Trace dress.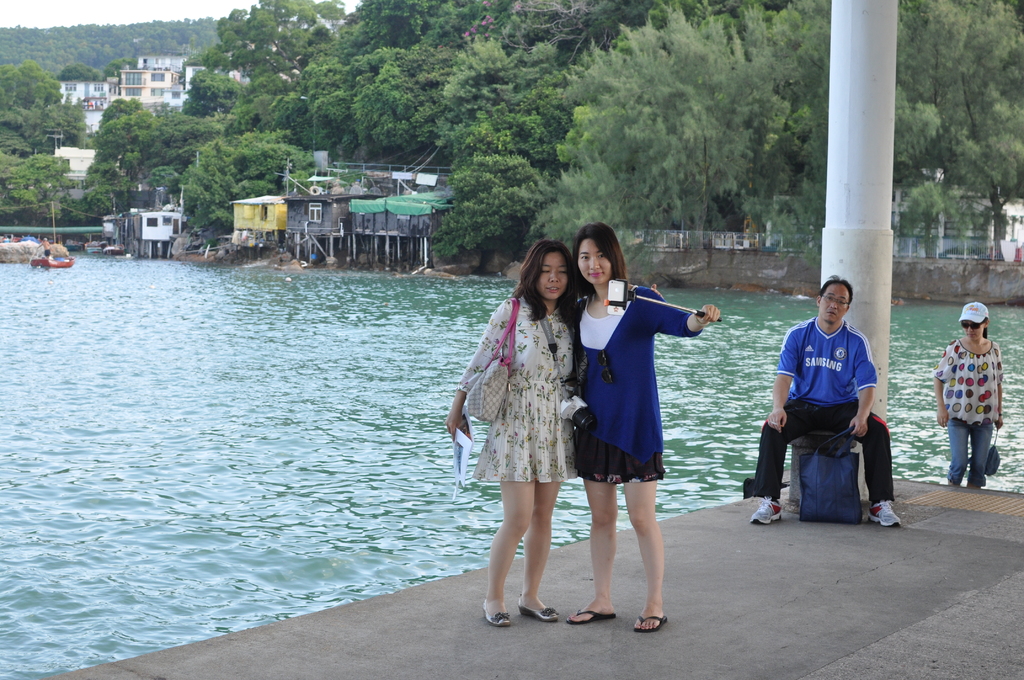
Traced to box(458, 298, 580, 487).
